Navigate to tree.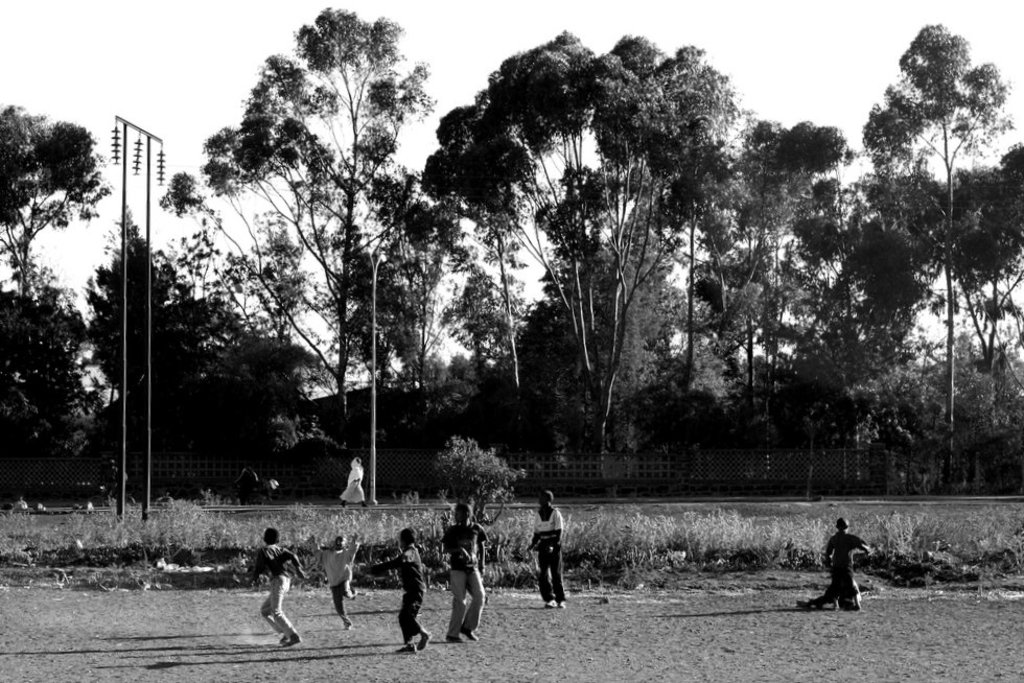
Navigation target: {"left": 736, "top": 124, "right": 857, "bottom": 500}.
